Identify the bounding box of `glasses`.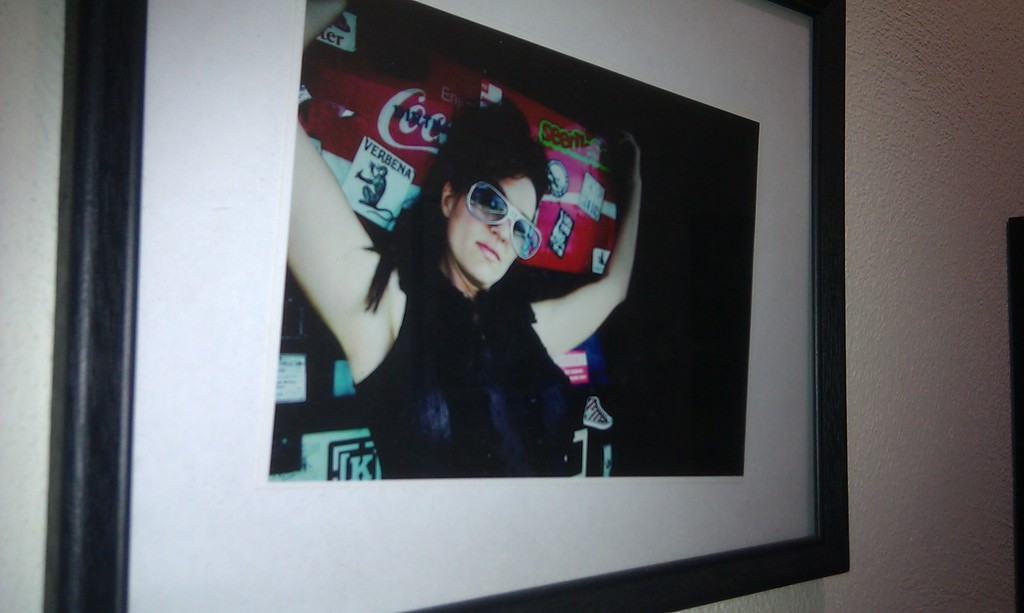
<box>461,173,543,262</box>.
